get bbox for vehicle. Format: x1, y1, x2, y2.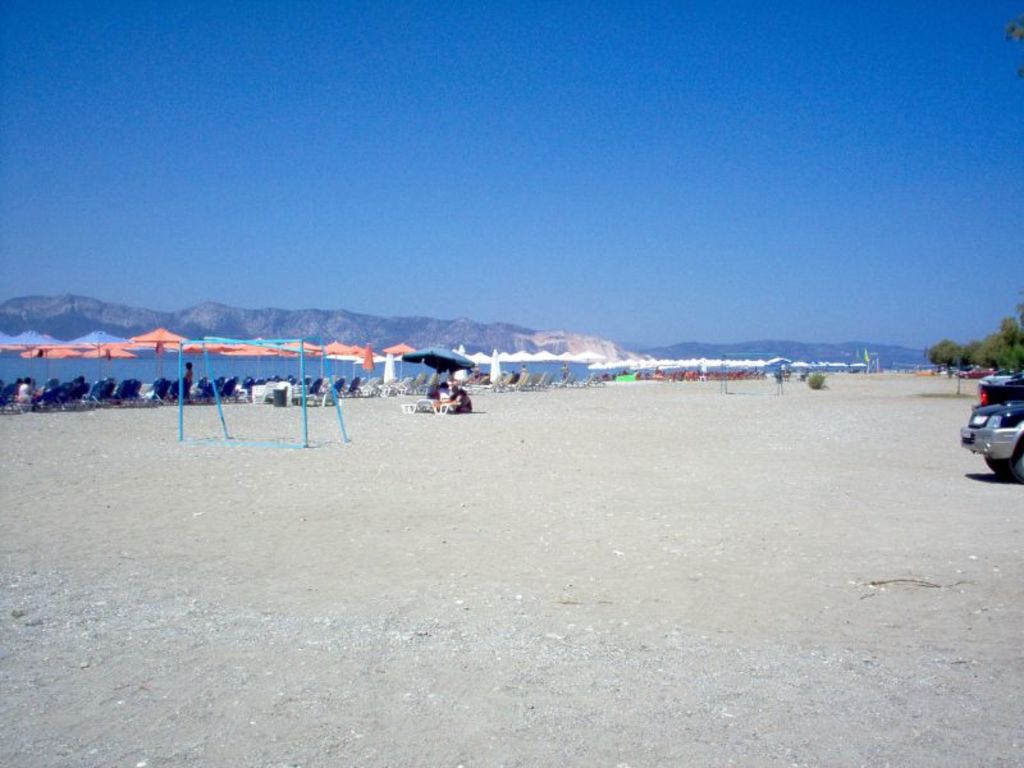
956, 401, 1023, 479.
